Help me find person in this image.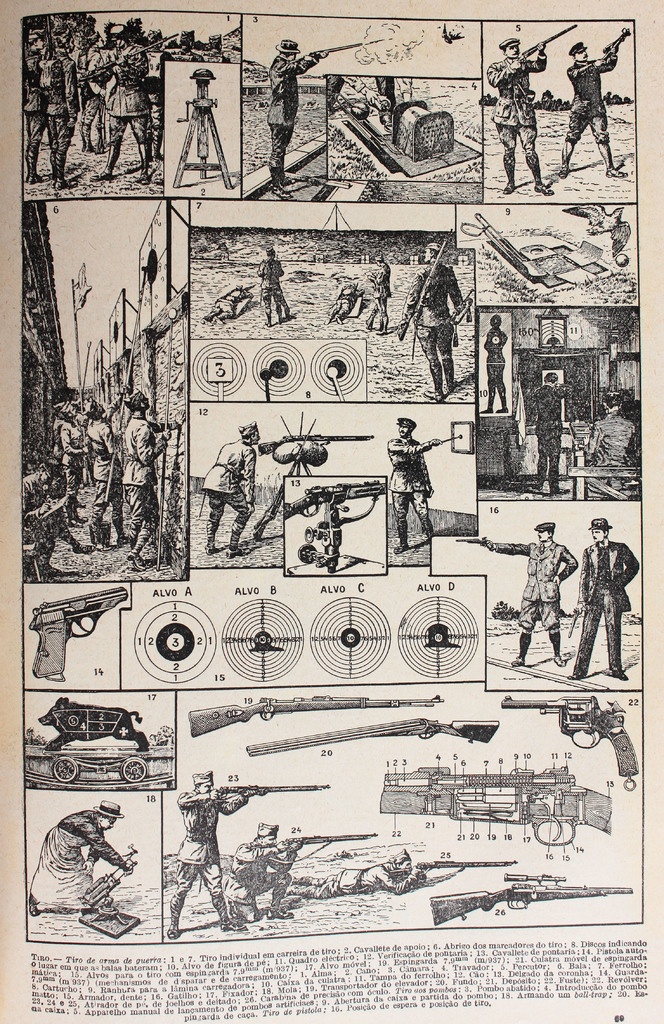
Found it: box=[113, 386, 171, 566].
